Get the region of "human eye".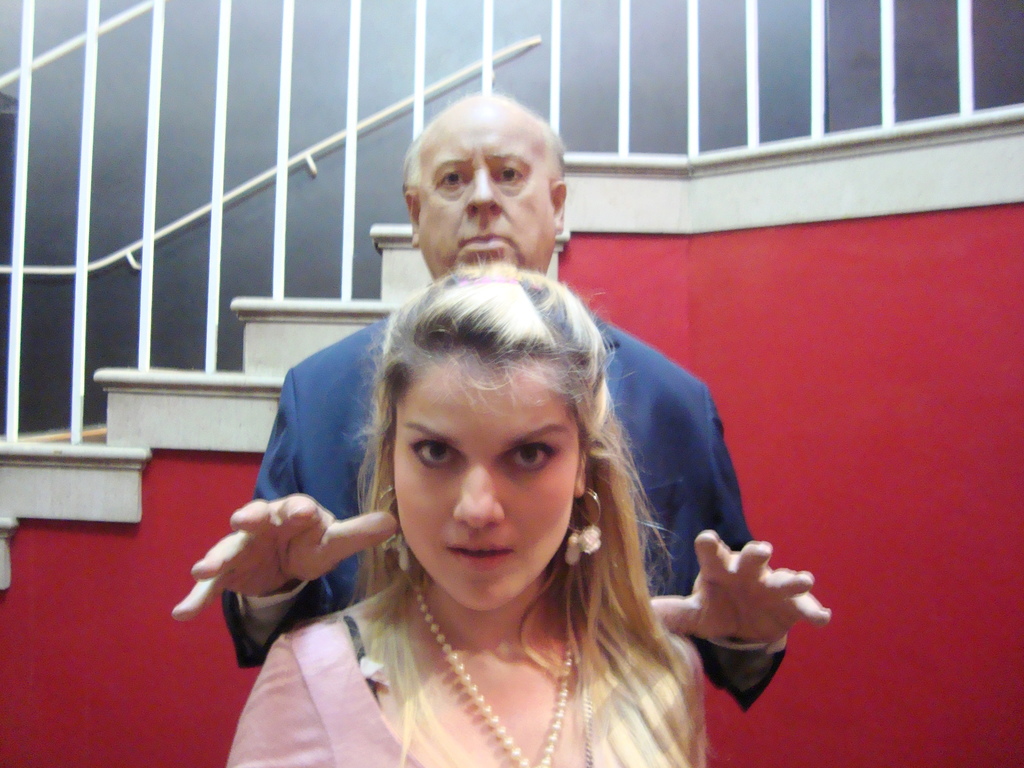
x1=436 y1=166 x2=469 y2=189.
